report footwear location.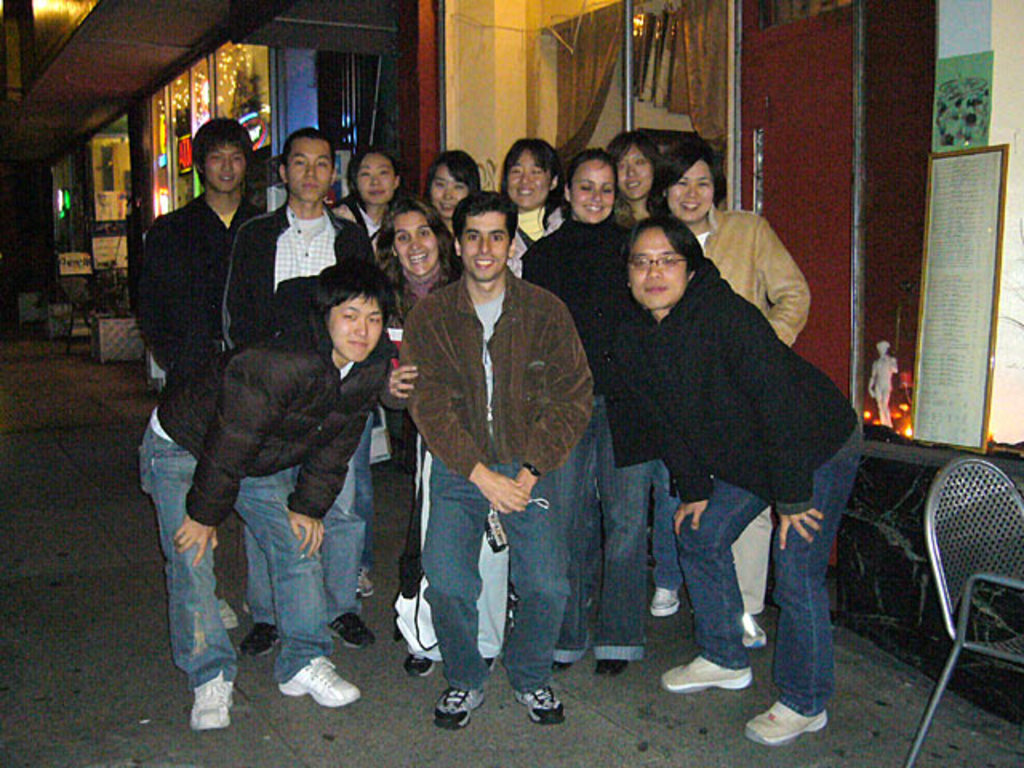
Report: 426/678/493/731.
